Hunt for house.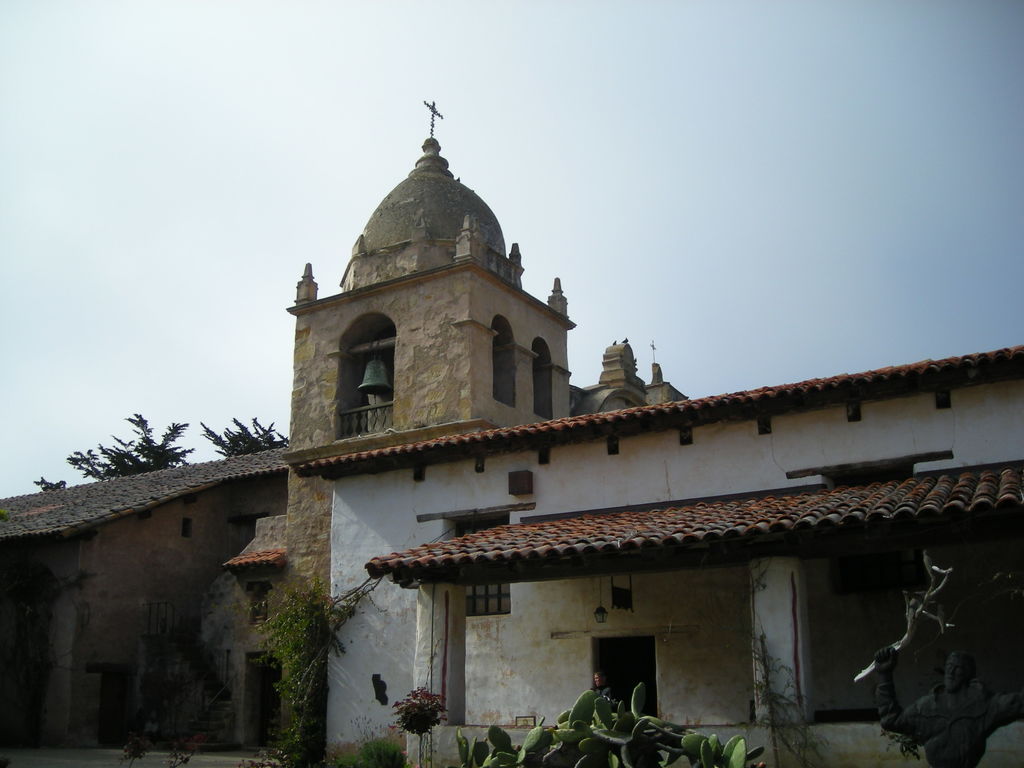
Hunted down at (287,338,1023,767).
